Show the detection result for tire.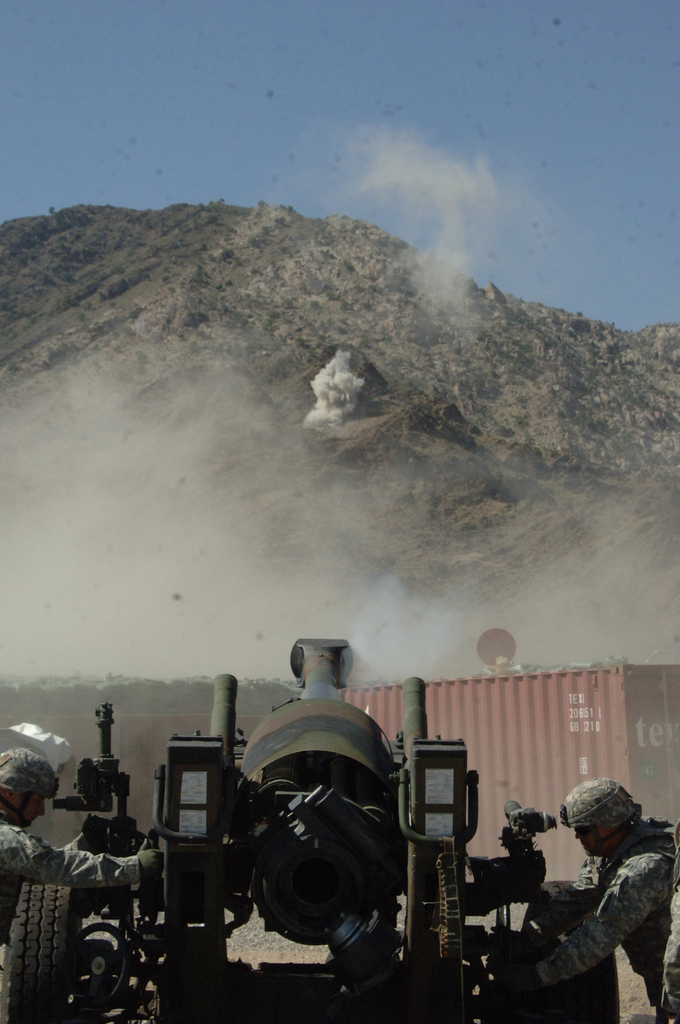
box(9, 897, 74, 1012).
